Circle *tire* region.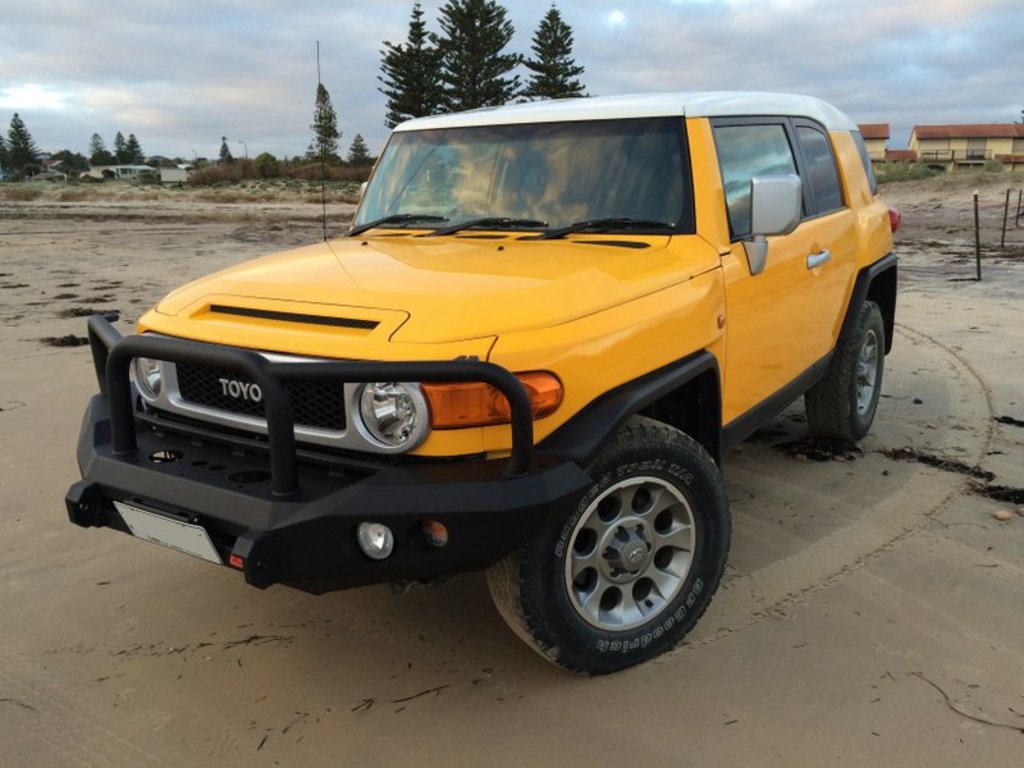
Region: pyautogui.locateOnScreen(804, 298, 883, 447).
